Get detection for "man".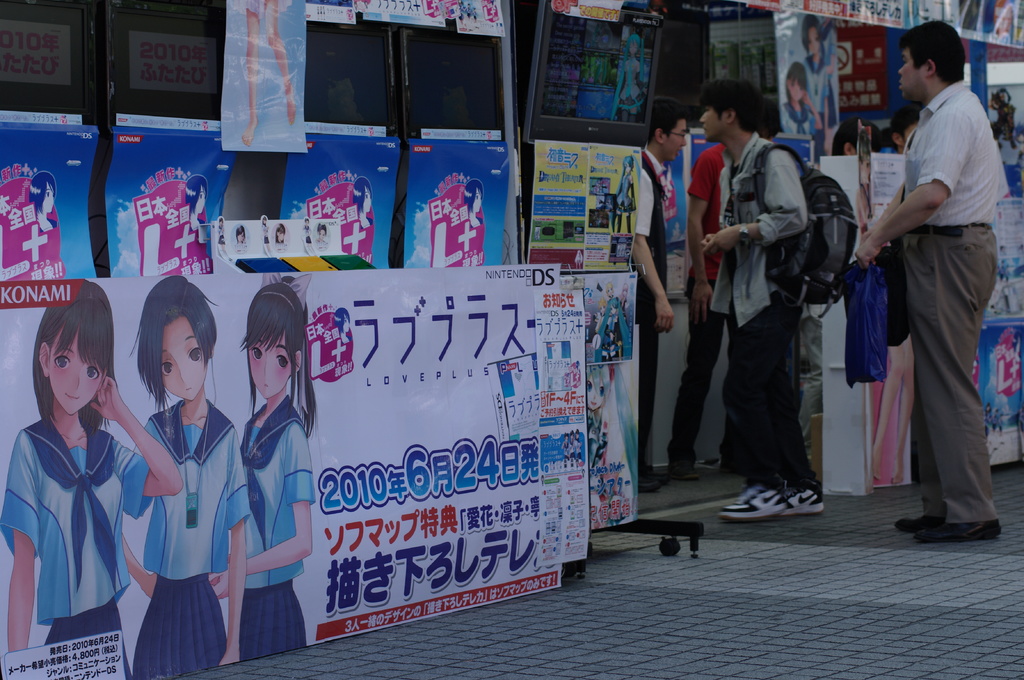
Detection: box=[701, 79, 819, 518].
